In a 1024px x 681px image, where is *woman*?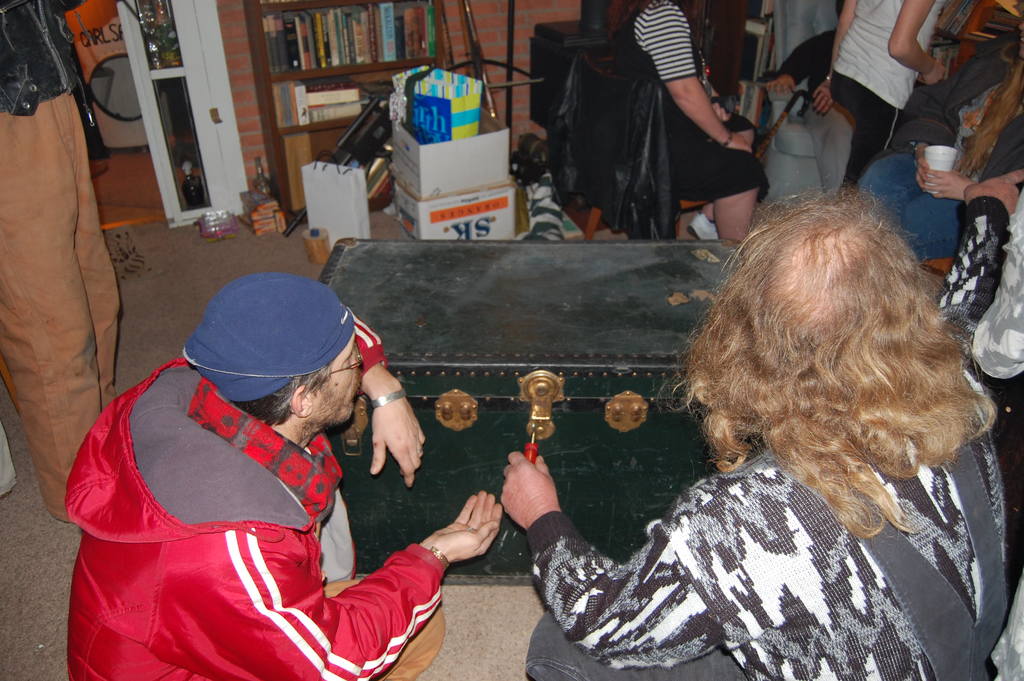
(600,0,778,245).
